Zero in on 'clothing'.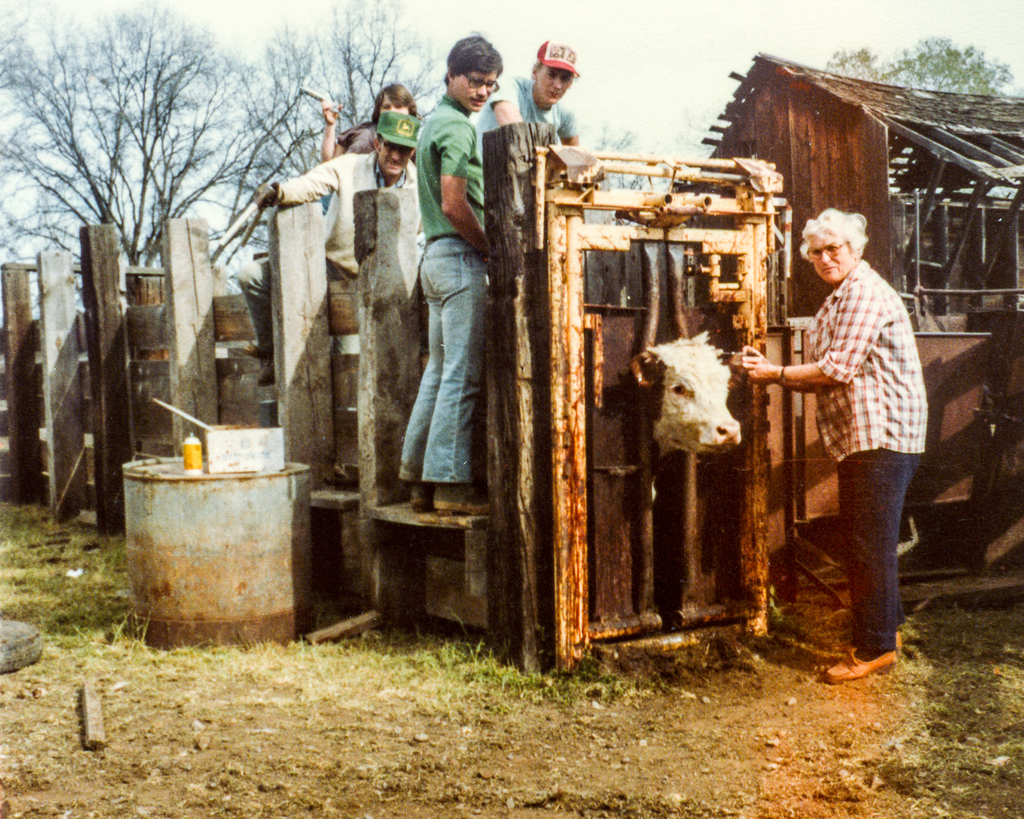
Zeroed in: 397, 97, 482, 483.
